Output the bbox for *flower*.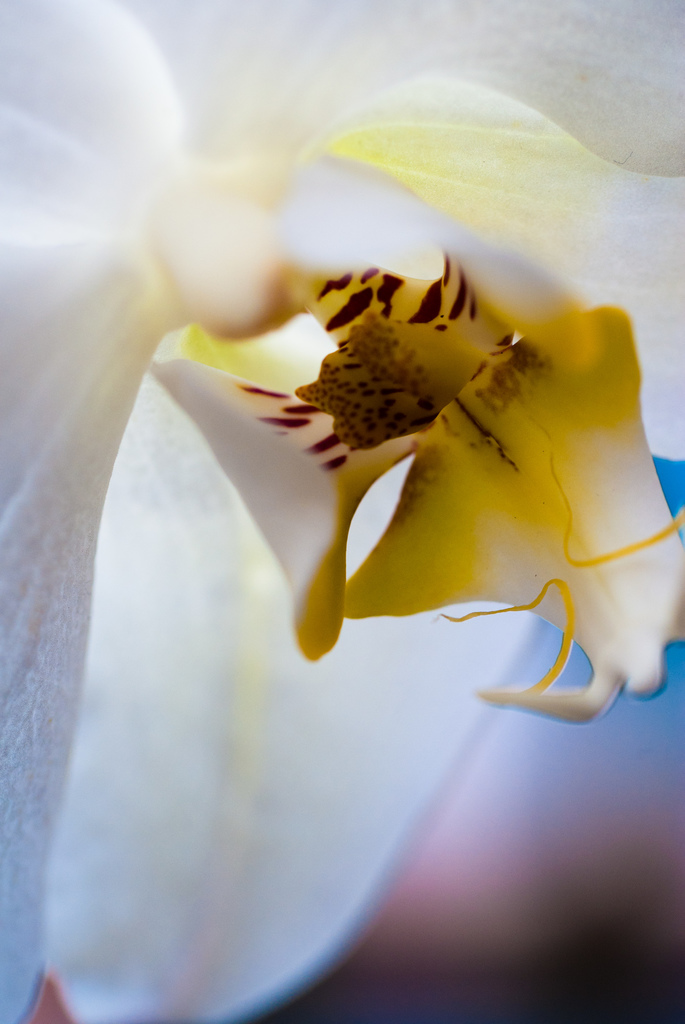
[x1=0, y1=0, x2=684, y2=1023].
